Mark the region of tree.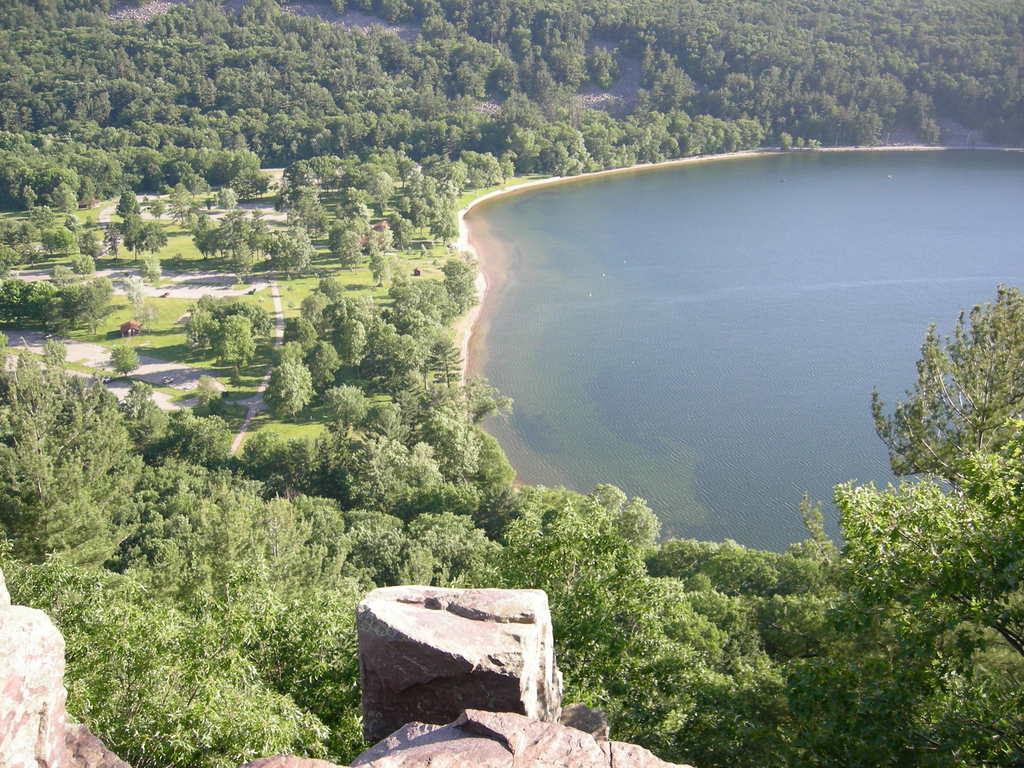
Region: Rect(874, 285, 1011, 566).
